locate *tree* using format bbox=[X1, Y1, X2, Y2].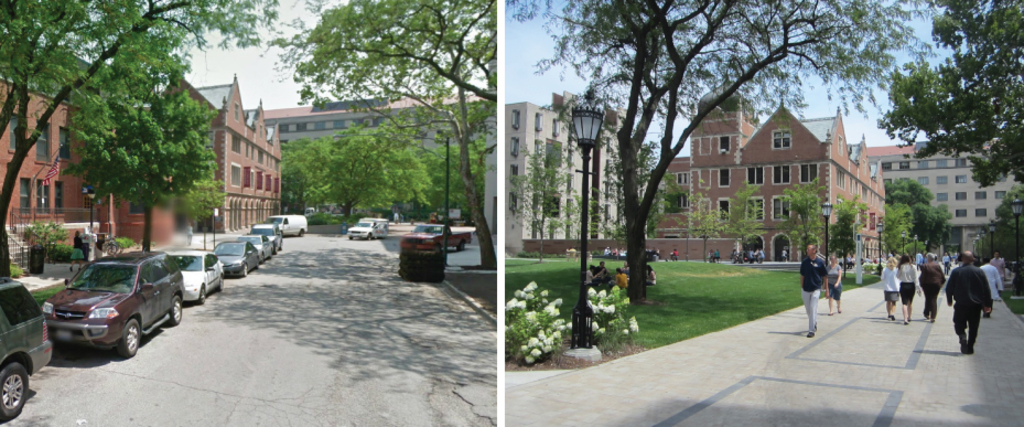
bbox=[679, 186, 724, 260].
